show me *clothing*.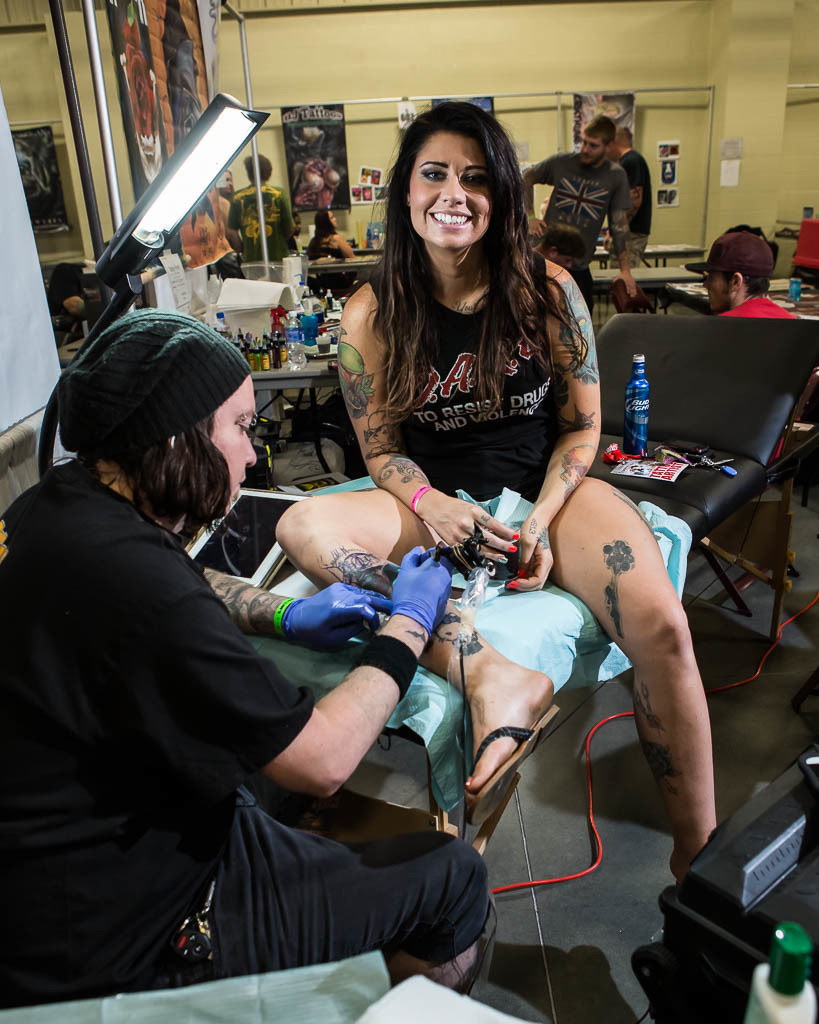
*clothing* is here: [519,150,633,303].
